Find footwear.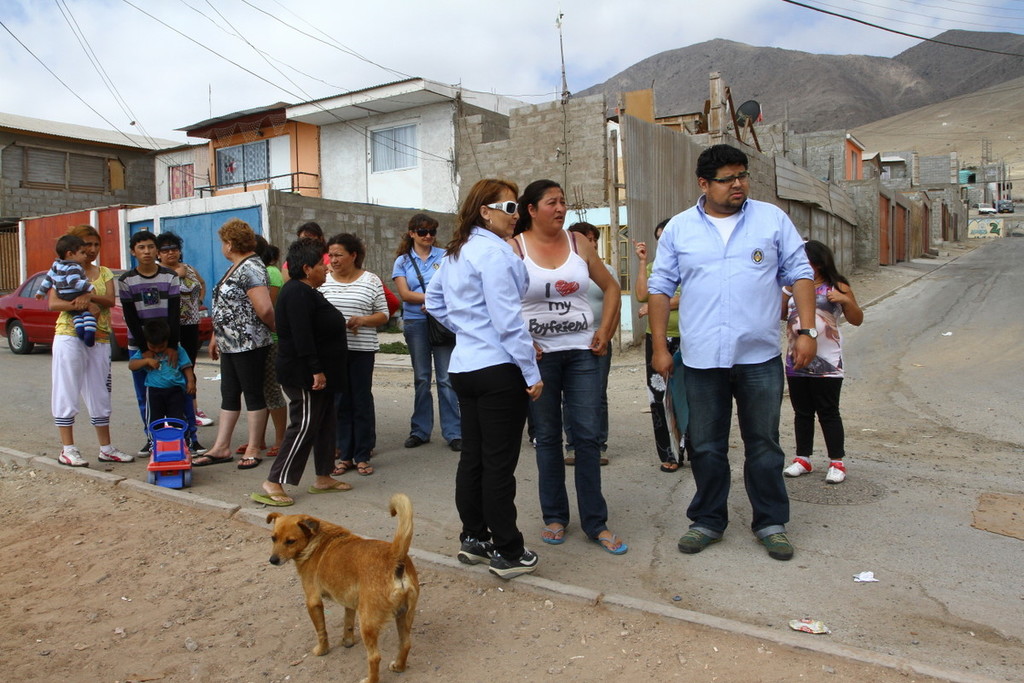
197, 404, 210, 420.
